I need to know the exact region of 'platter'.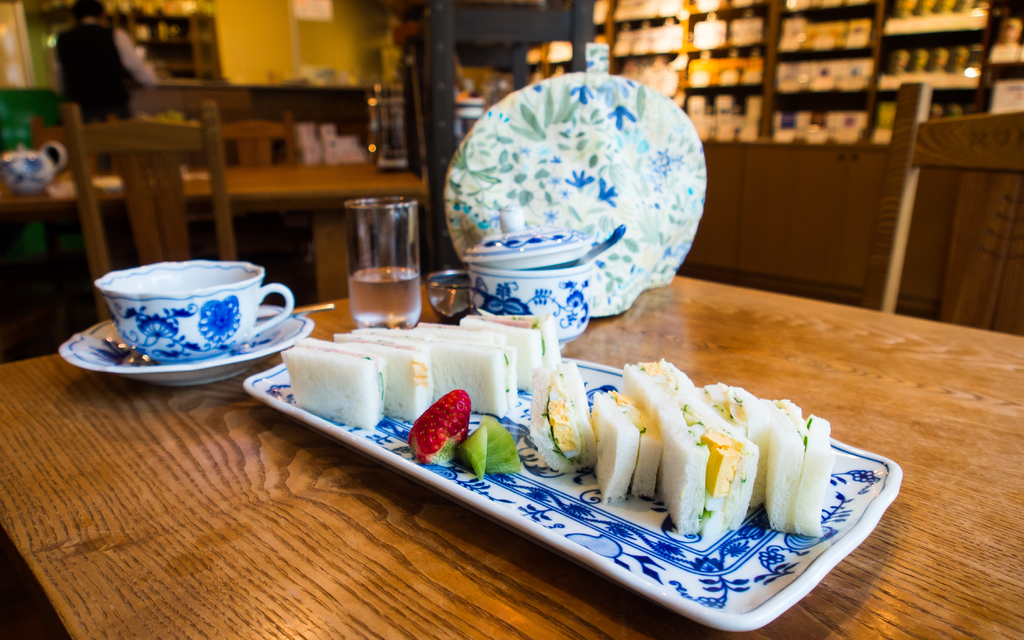
Region: [left=245, top=363, right=897, bottom=636].
